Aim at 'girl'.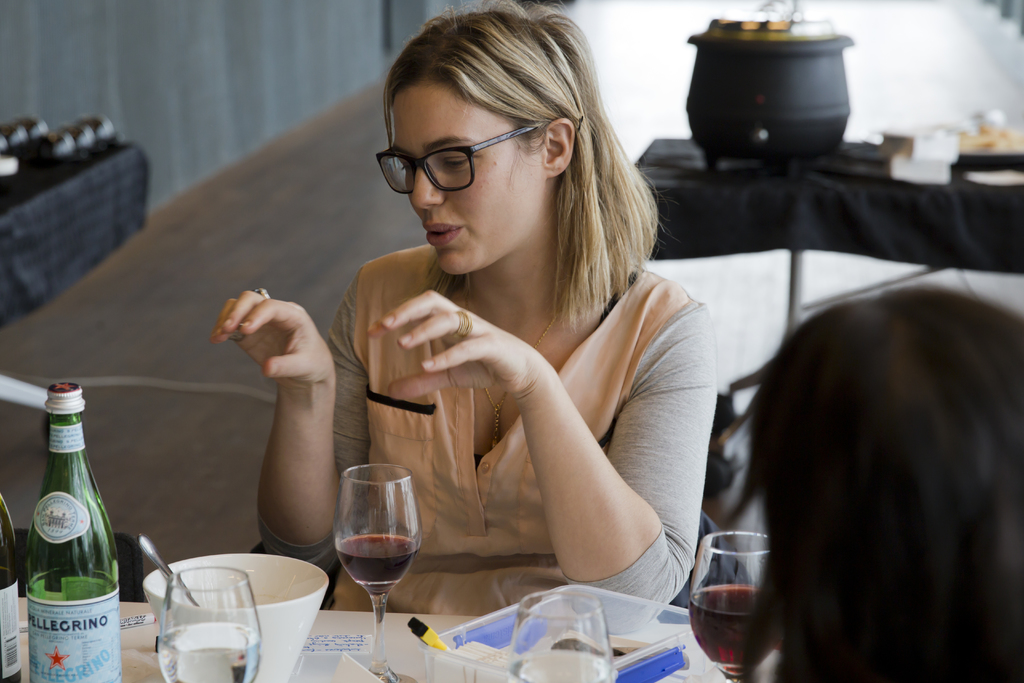
Aimed at 212, 0, 721, 630.
